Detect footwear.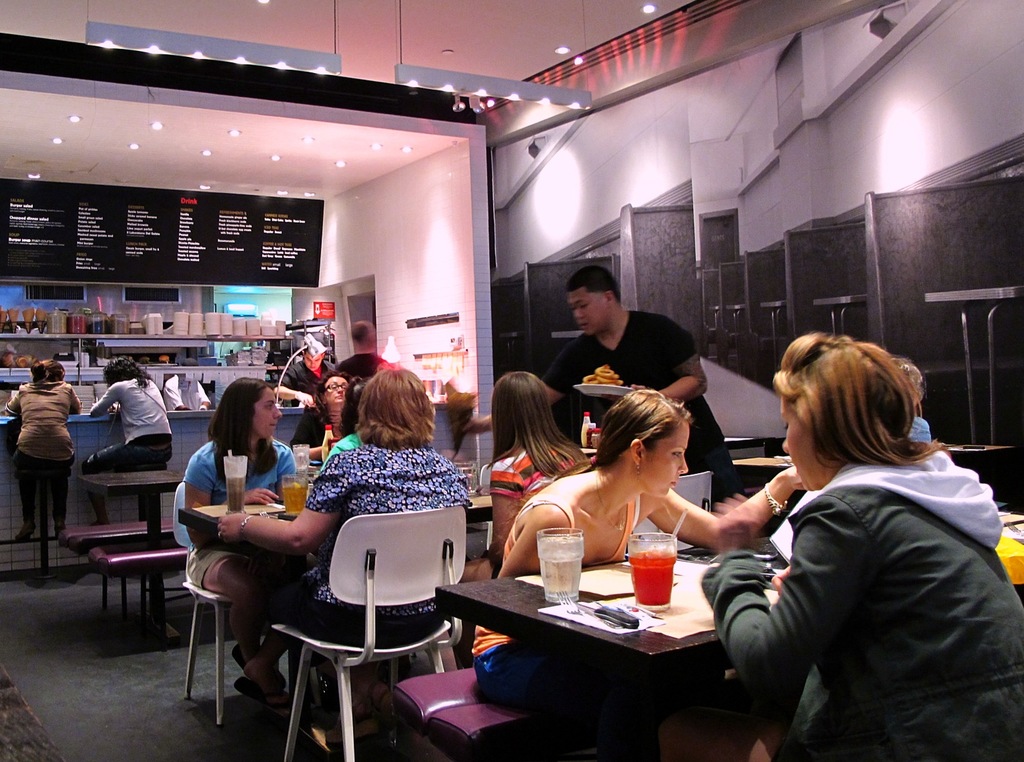
Detected at 55/523/67/542.
